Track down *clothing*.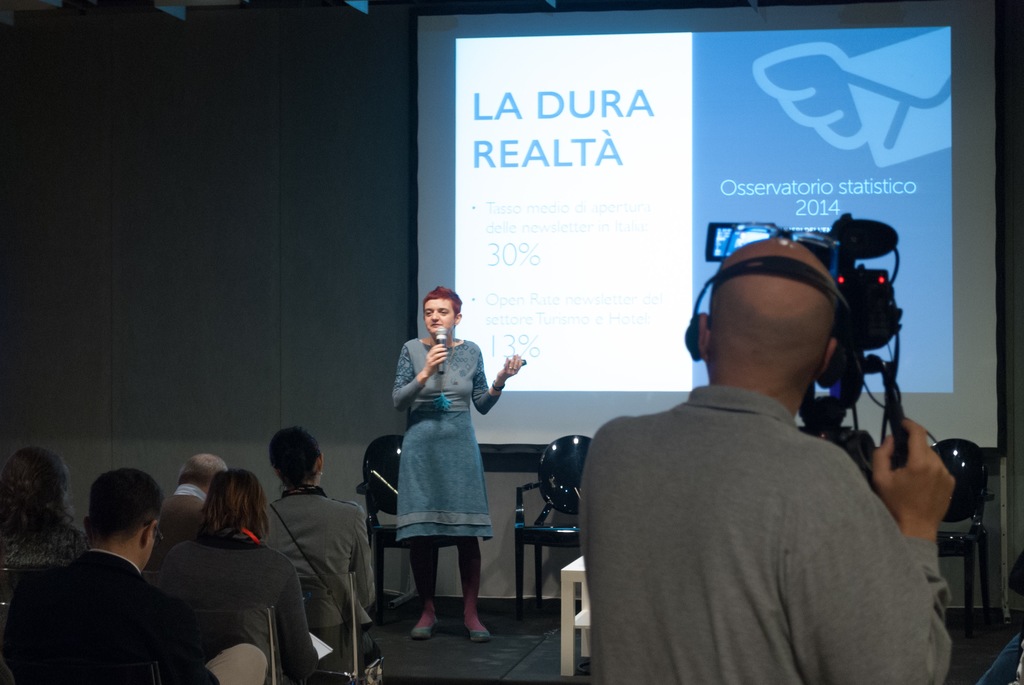
Tracked to [263,485,377,641].
